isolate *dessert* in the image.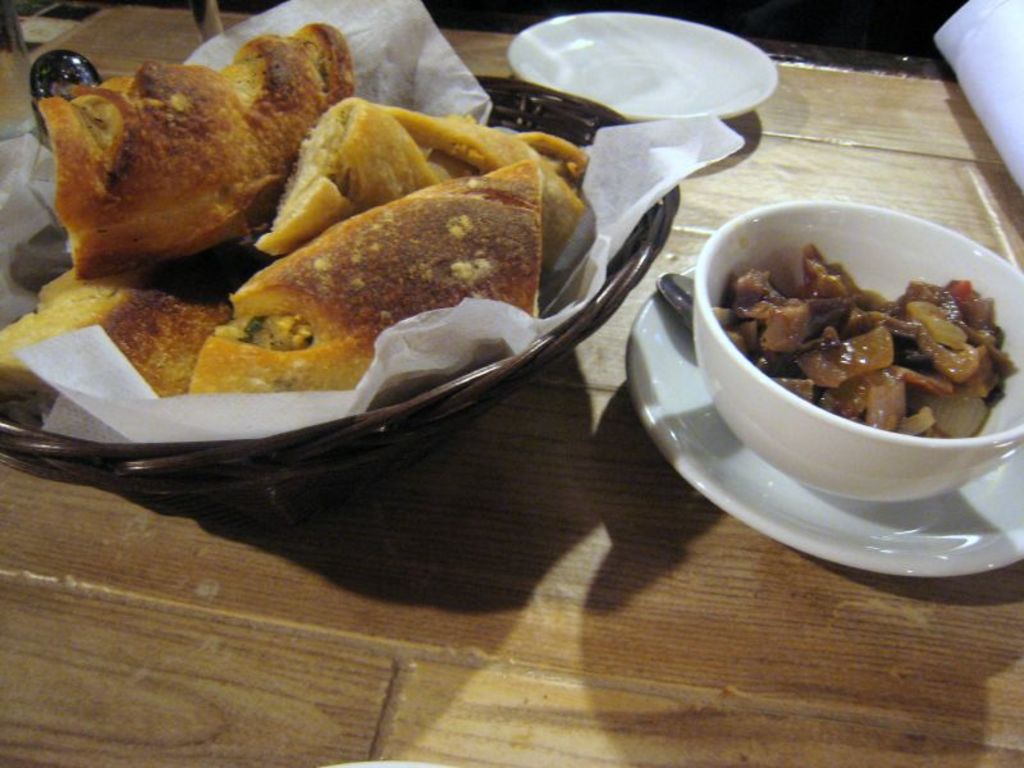
Isolated region: [38, 36, 329, 248].
